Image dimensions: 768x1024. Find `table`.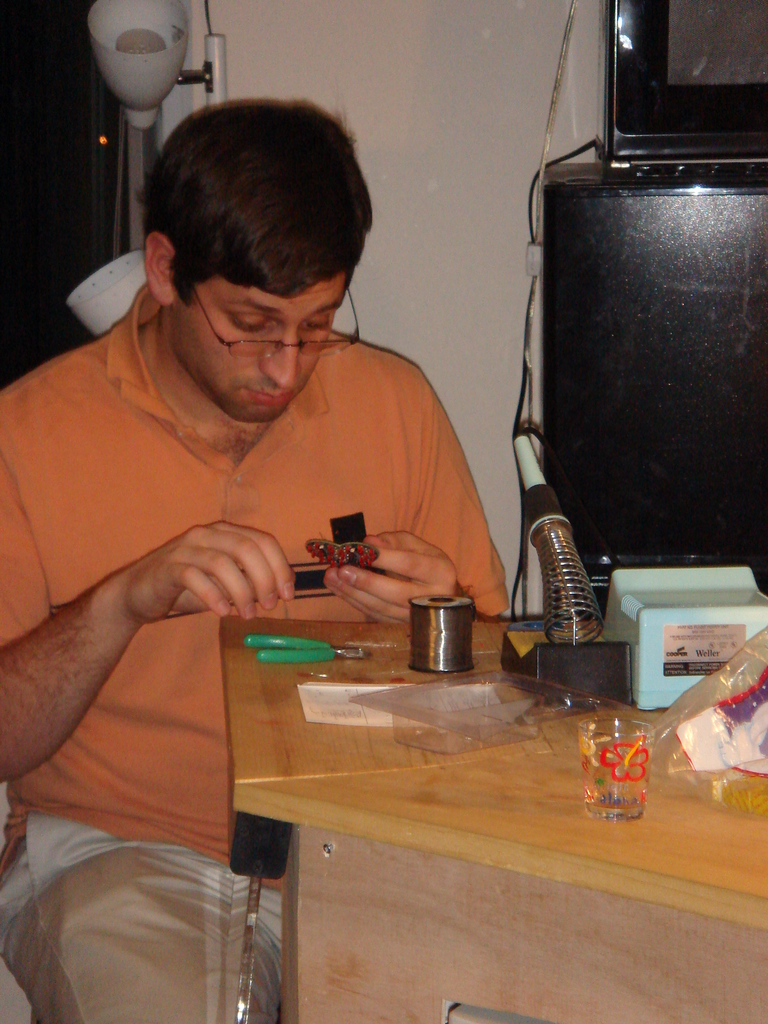
161/552/710/1012.
